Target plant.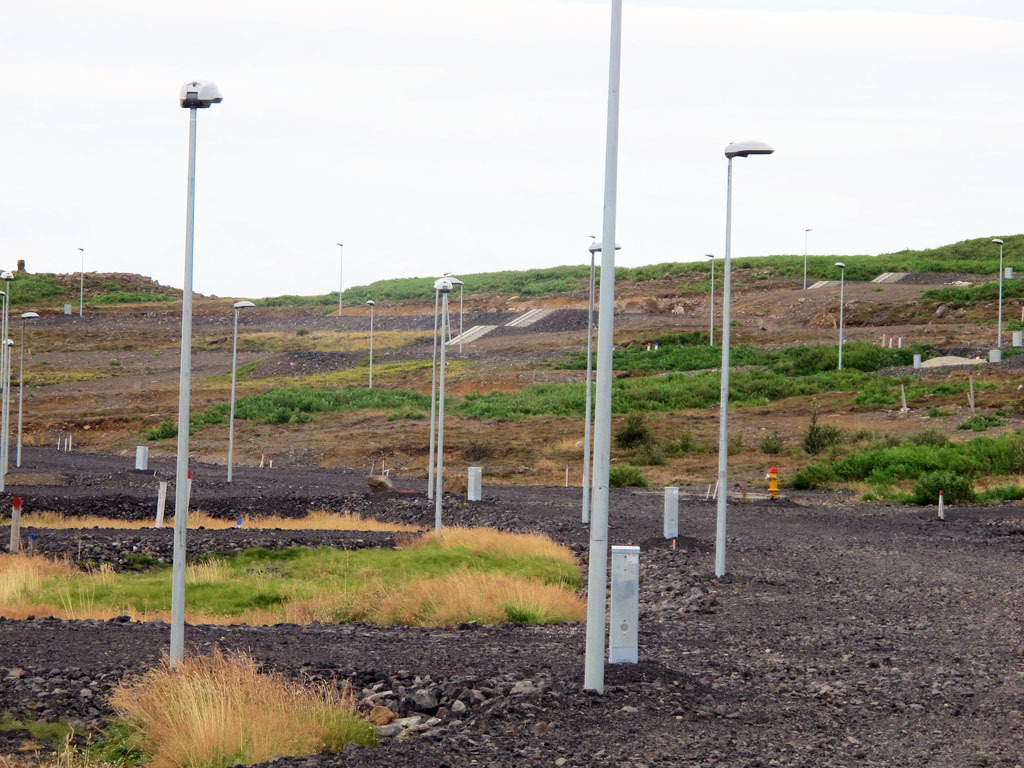
Target region: {"left": 22, "top": 428, "right": 65, "bottom": 449}.
